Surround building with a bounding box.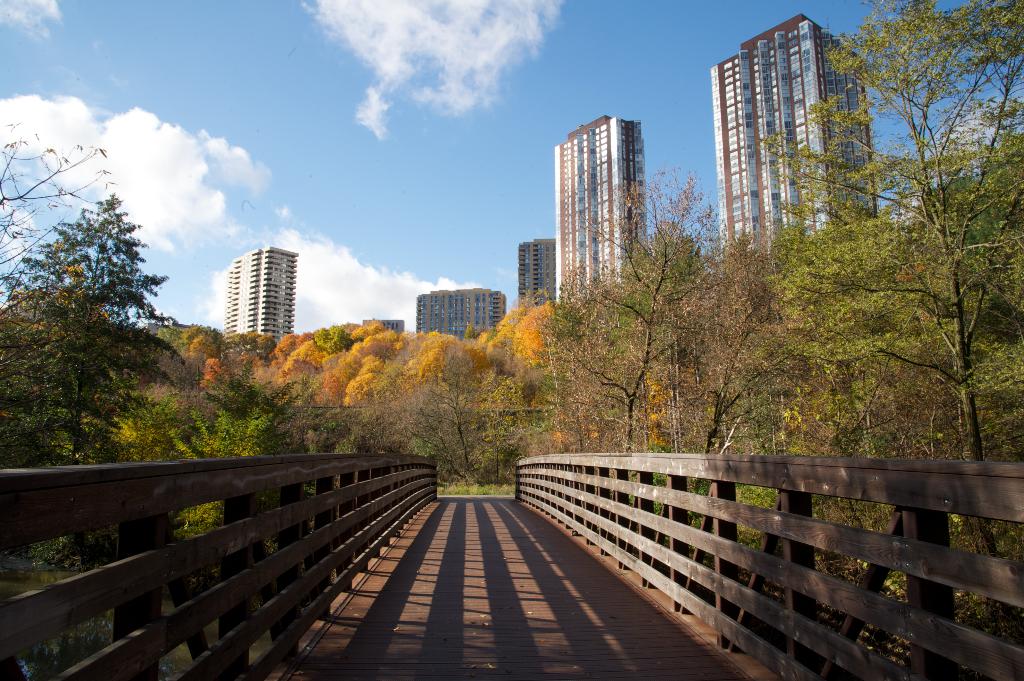
<bbox>224, 247, 300, 342</bbox>.
